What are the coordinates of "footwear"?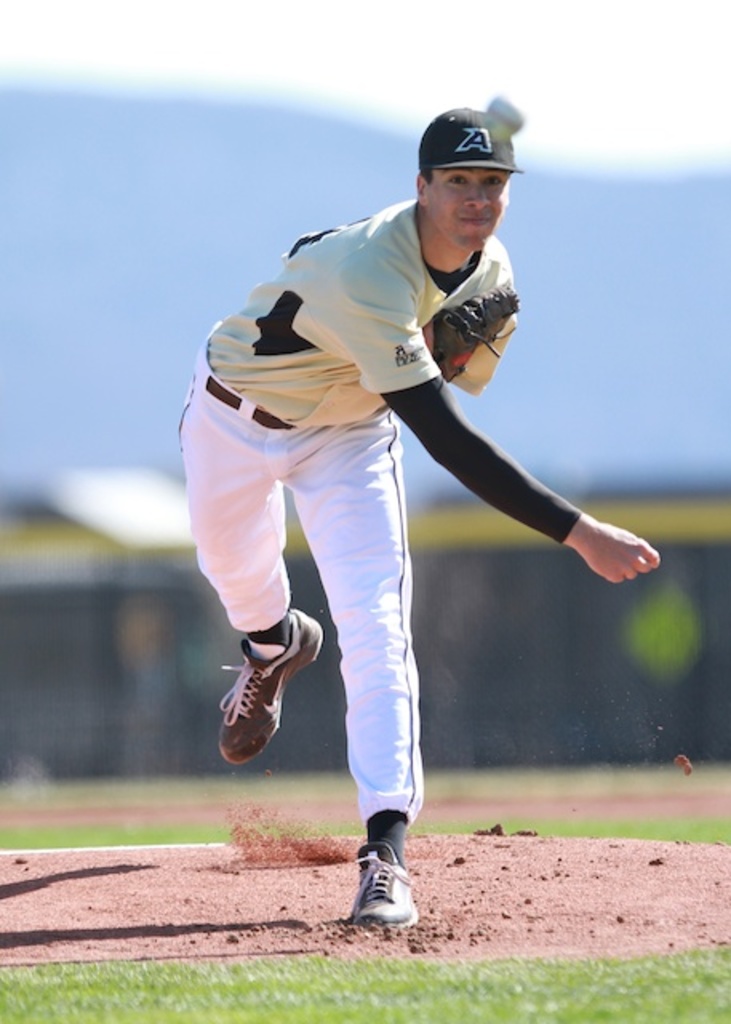
339 848 416 936.
